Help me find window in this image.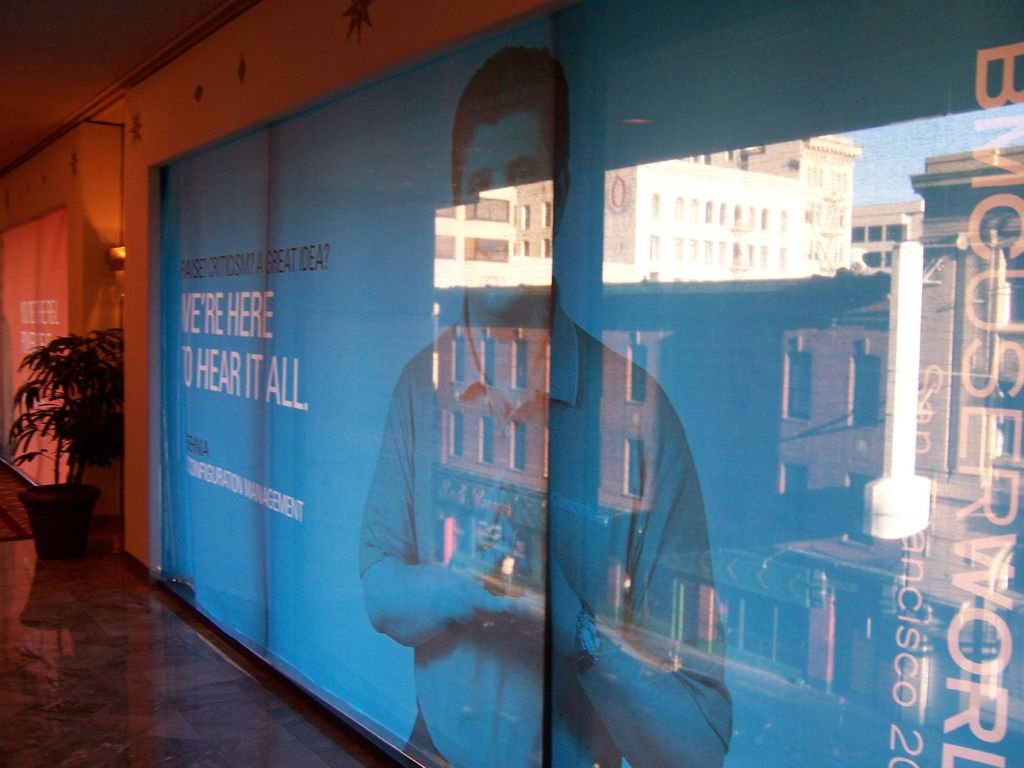
Found it: 467/230/509/264.
